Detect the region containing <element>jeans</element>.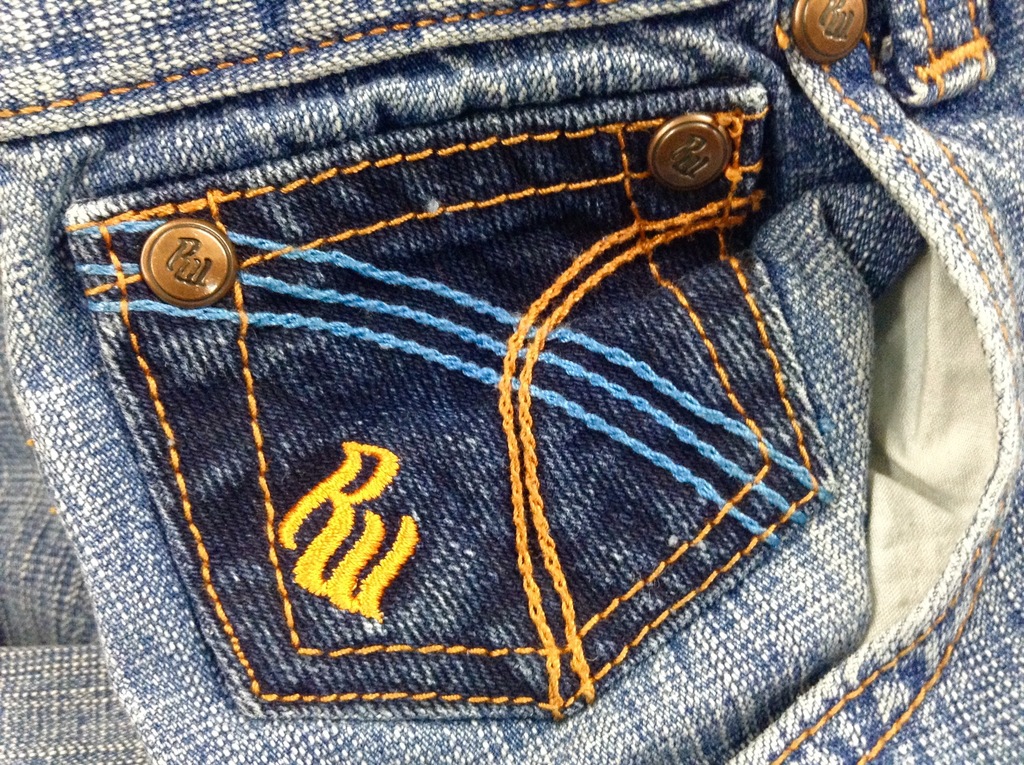
(left=0, top=0, right=1023, bottom=763).
